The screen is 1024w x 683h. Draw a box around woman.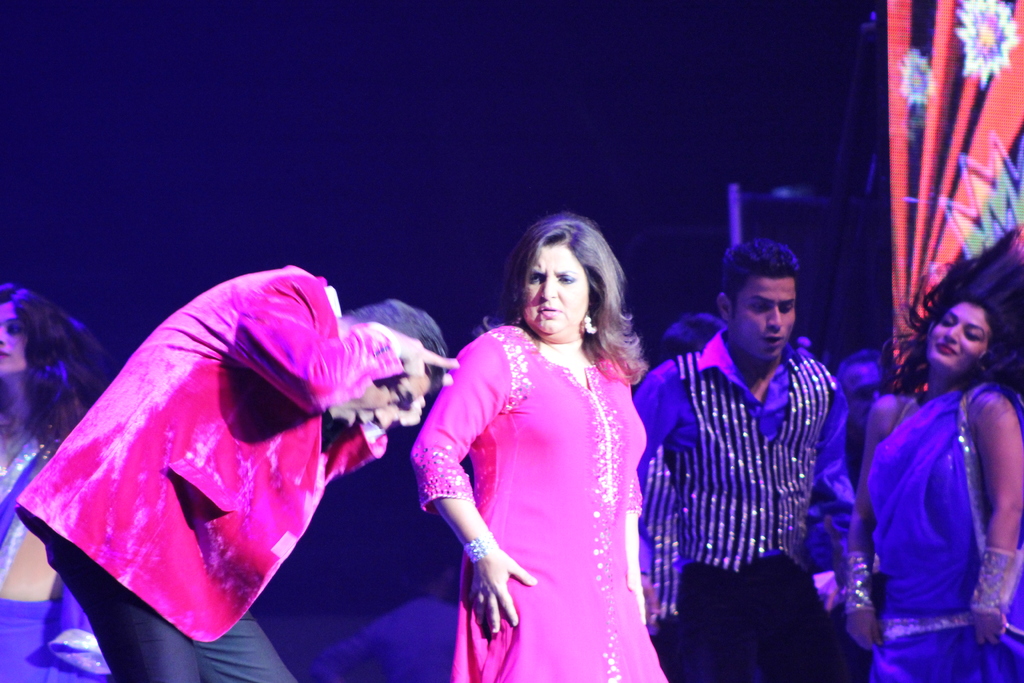
region(0, 278, 110, 682).
